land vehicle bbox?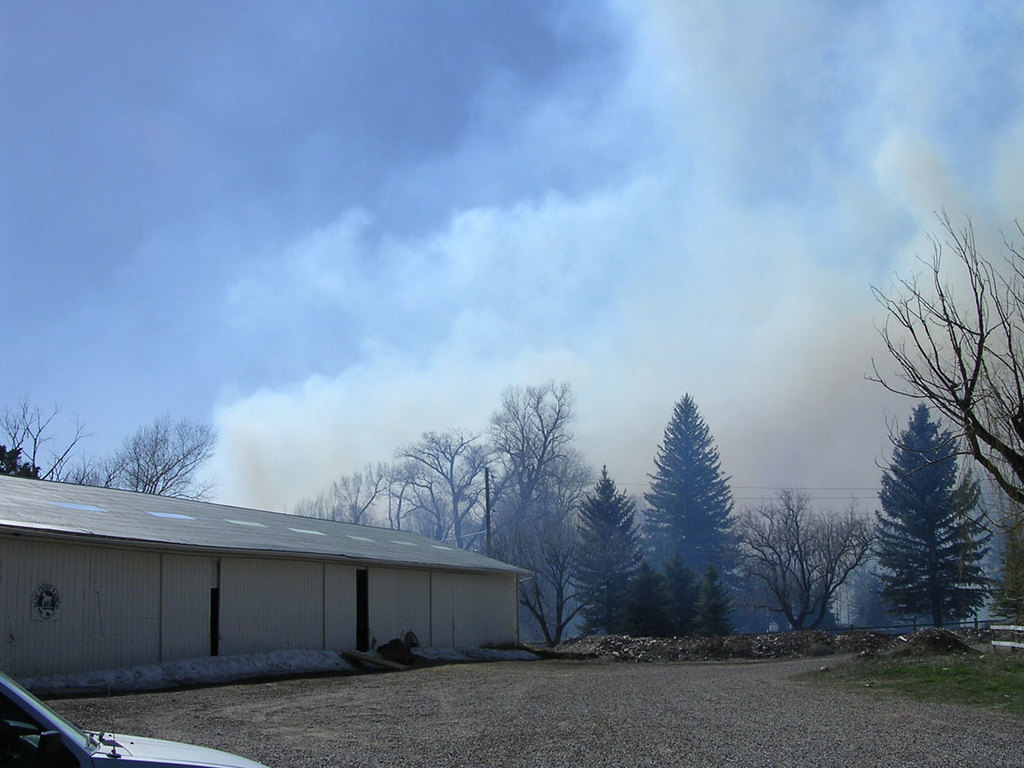
(x1=0, y1=673, x2=269, y2=767)
